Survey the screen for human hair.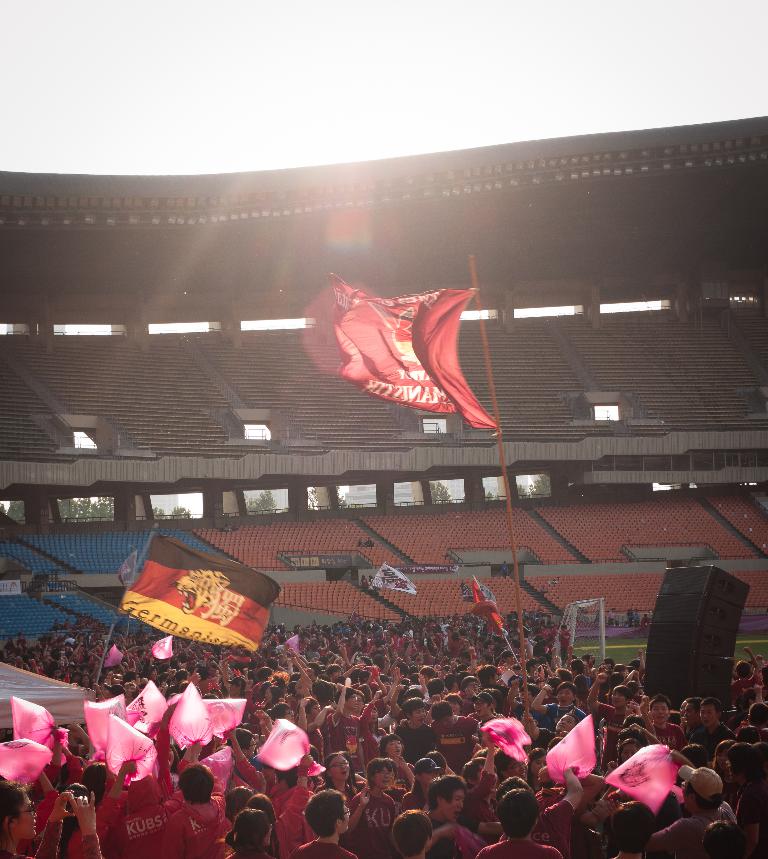
Survey found: [724, 742, 749, 781].
